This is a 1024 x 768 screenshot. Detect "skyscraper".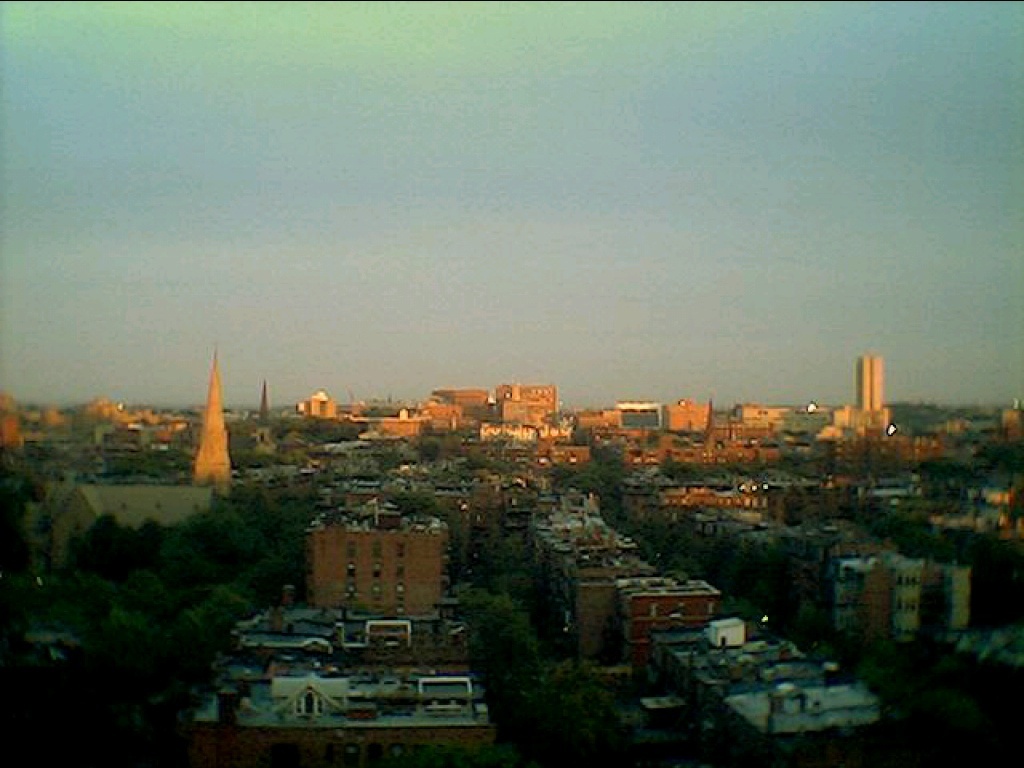
bbox=(257, 374, 272, 455).
